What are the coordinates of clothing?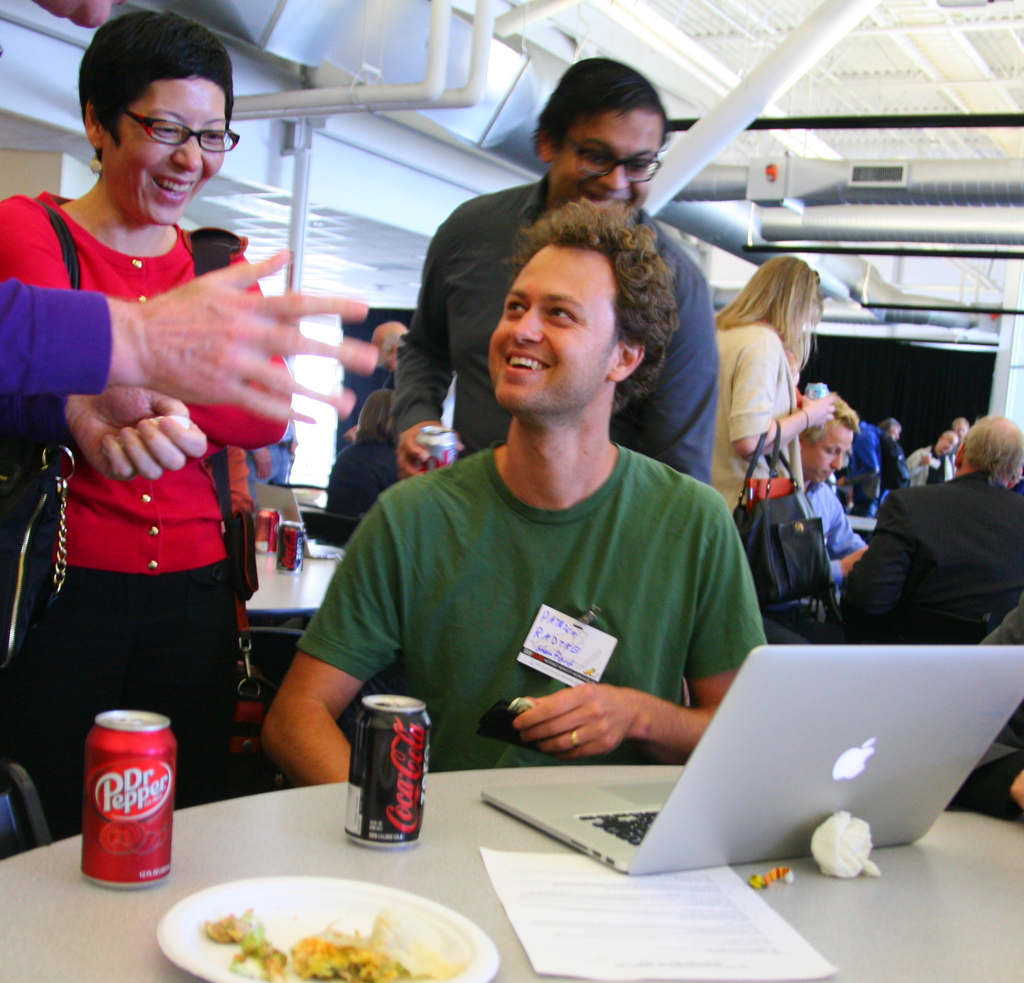
region(710, 319, 796, 641).
